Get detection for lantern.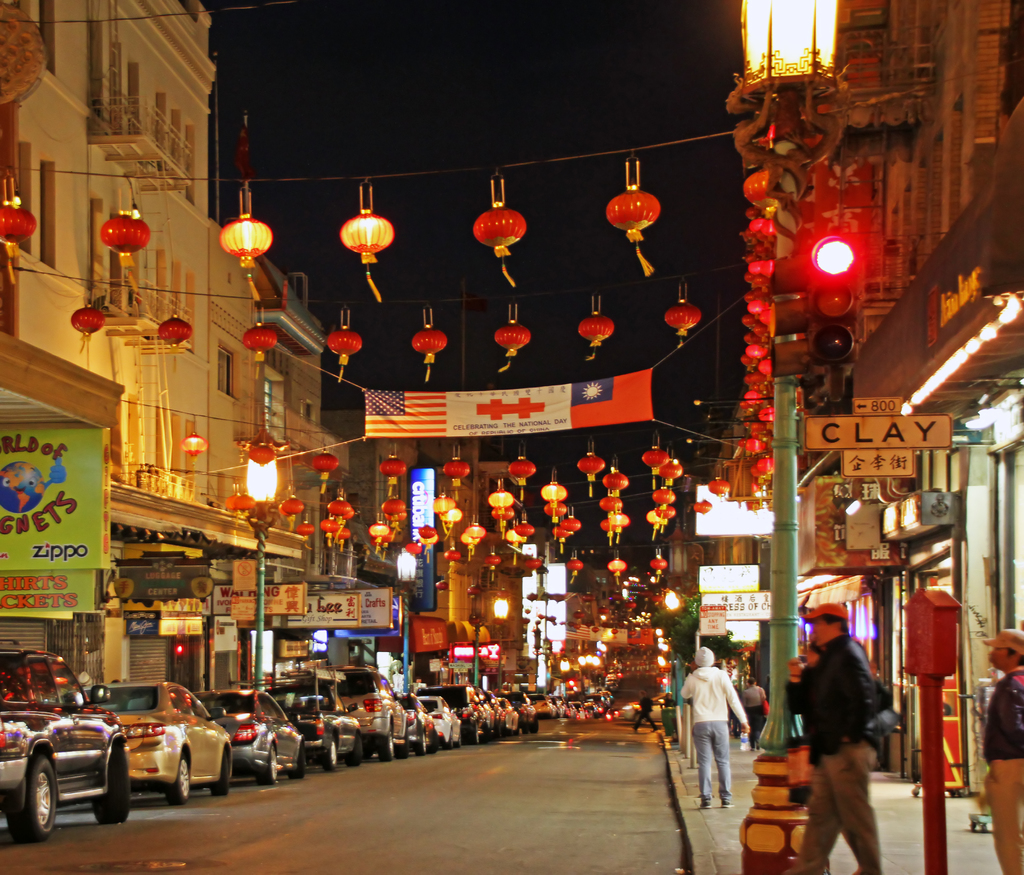
Detection: <bbox>248, 310, 276, 378</bbox>.
